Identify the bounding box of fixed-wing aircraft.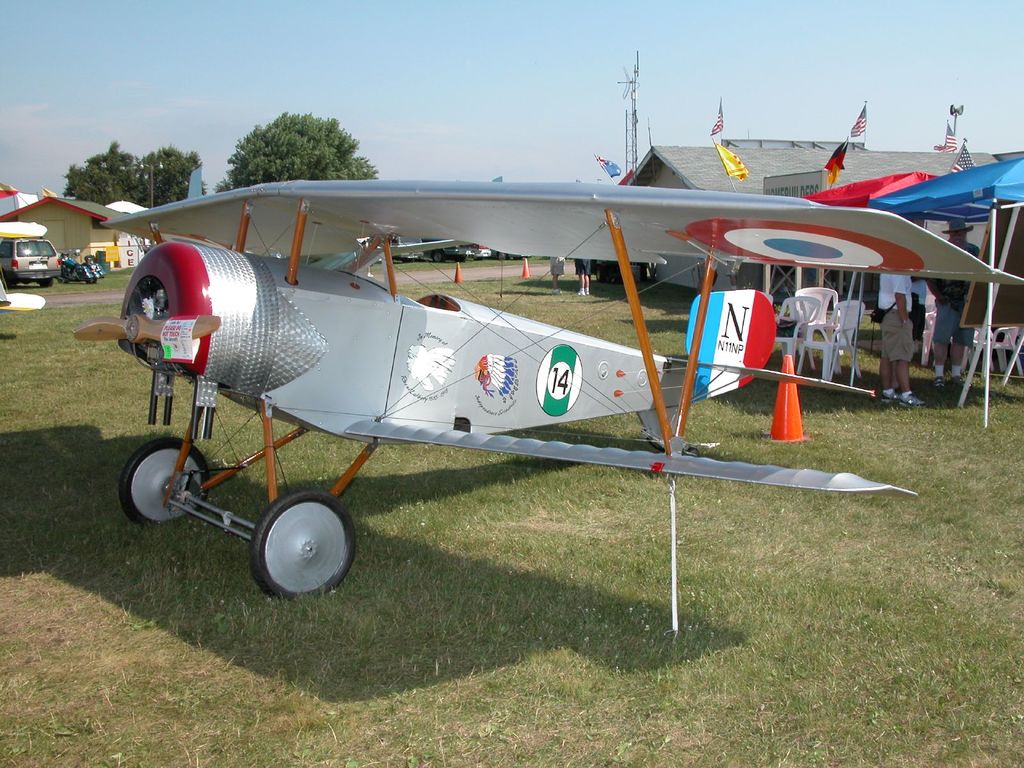
l=70, t=163, r=1022, b=596.
